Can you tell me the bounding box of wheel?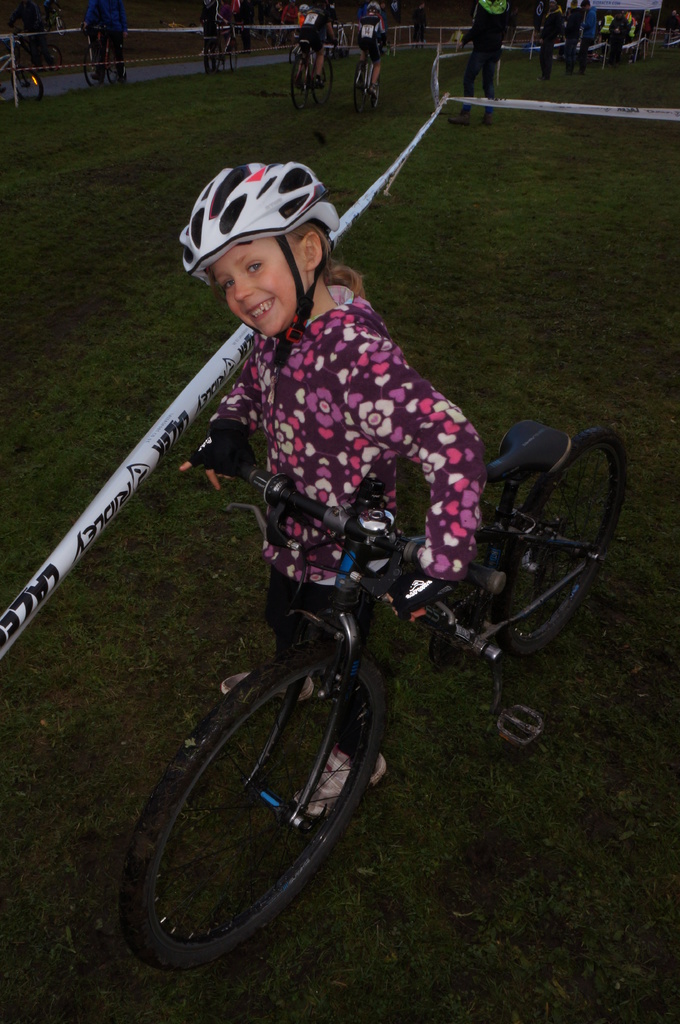
crop(227, 38, 245, 67).
